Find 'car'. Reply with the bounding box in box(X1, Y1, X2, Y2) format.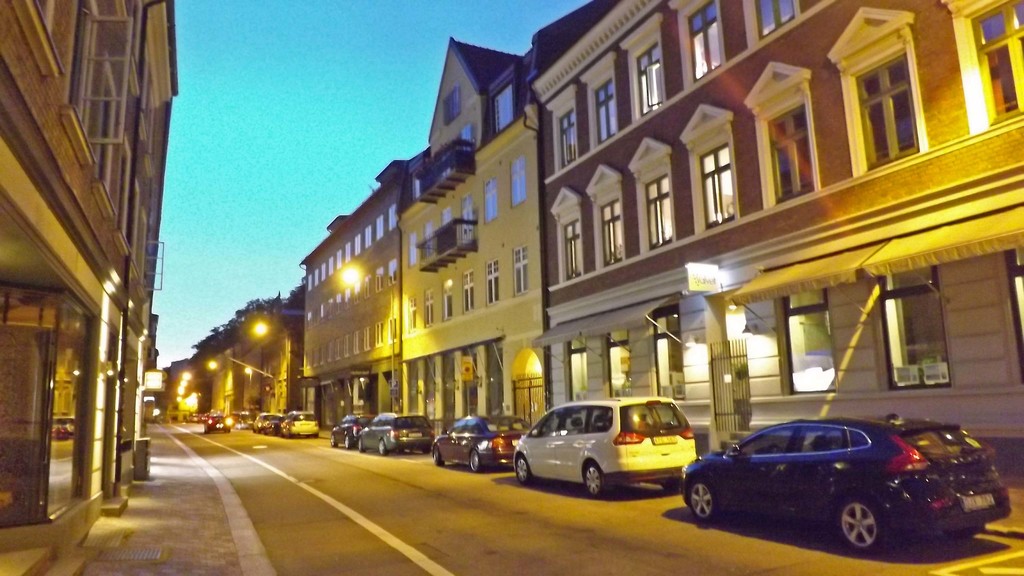
box(259, 412, 278, 434).
